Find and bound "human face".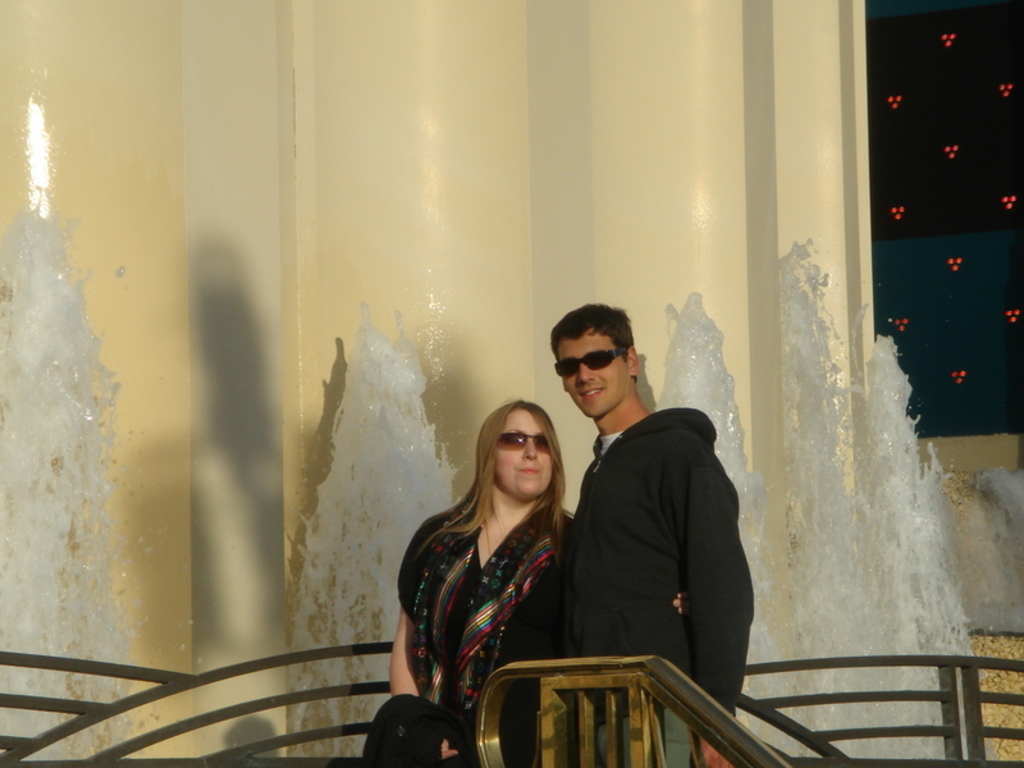
Bound: 558/332/630/419.
